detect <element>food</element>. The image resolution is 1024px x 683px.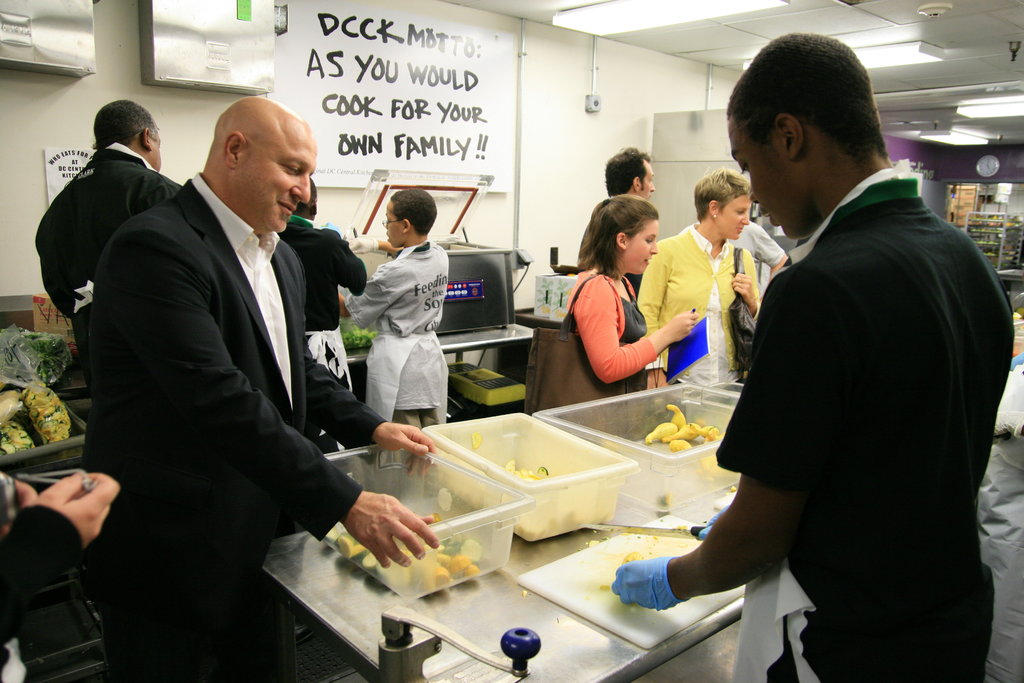
left=328, top=507, right=484, bottom=591.
